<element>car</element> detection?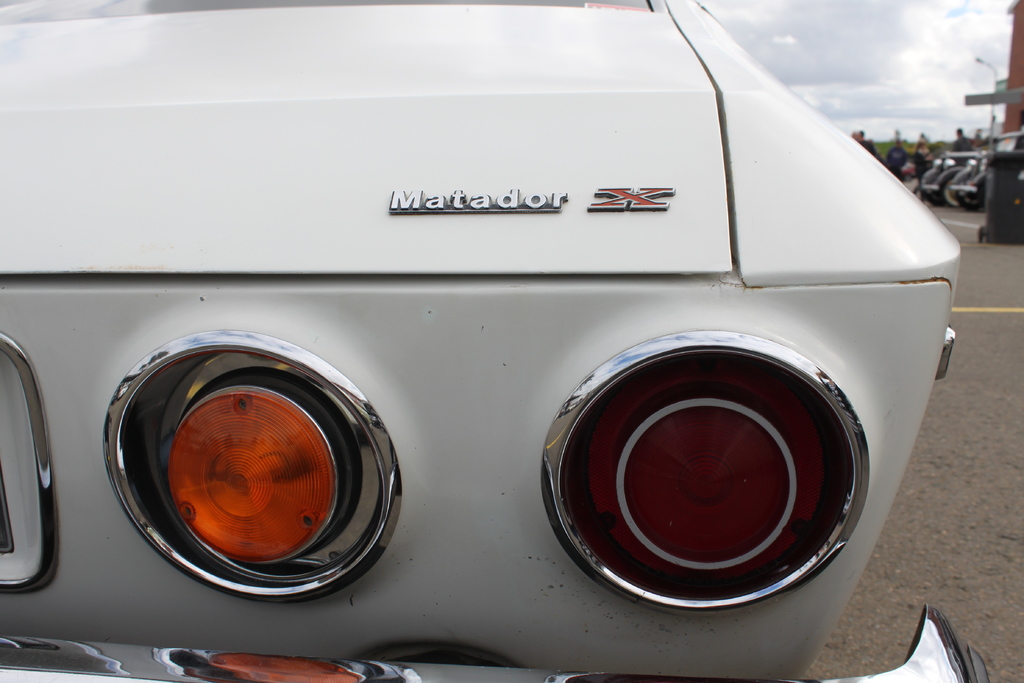
detection(0, 0, 990, 682)
